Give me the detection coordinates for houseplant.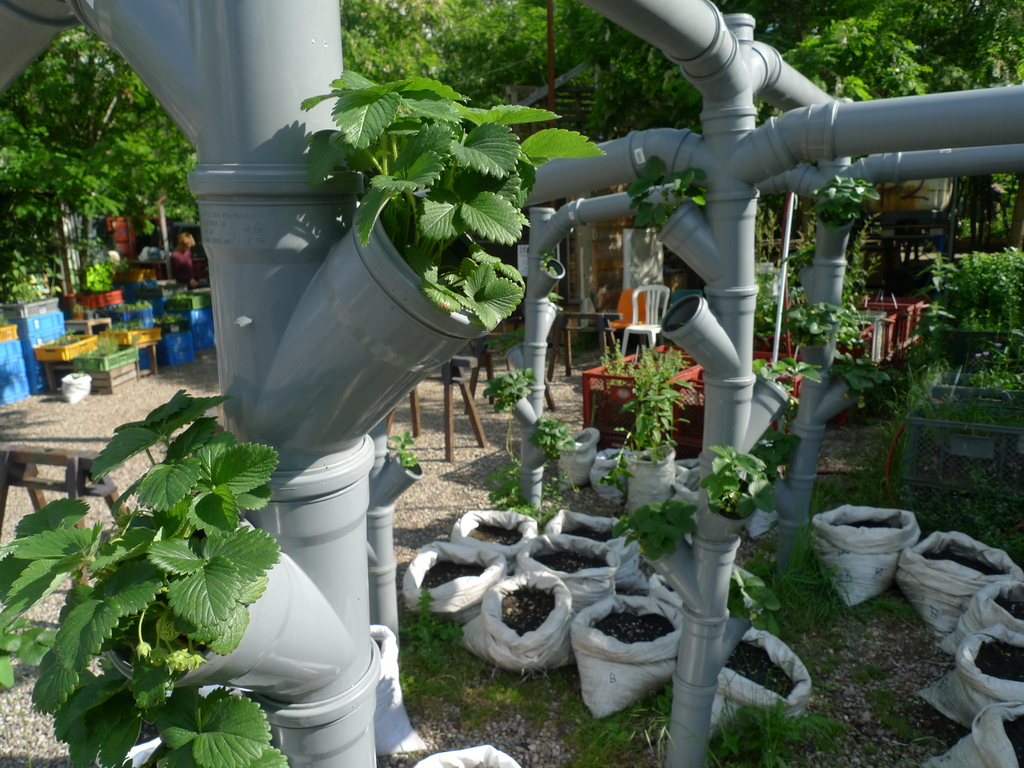
15, 387, 321, 767.
